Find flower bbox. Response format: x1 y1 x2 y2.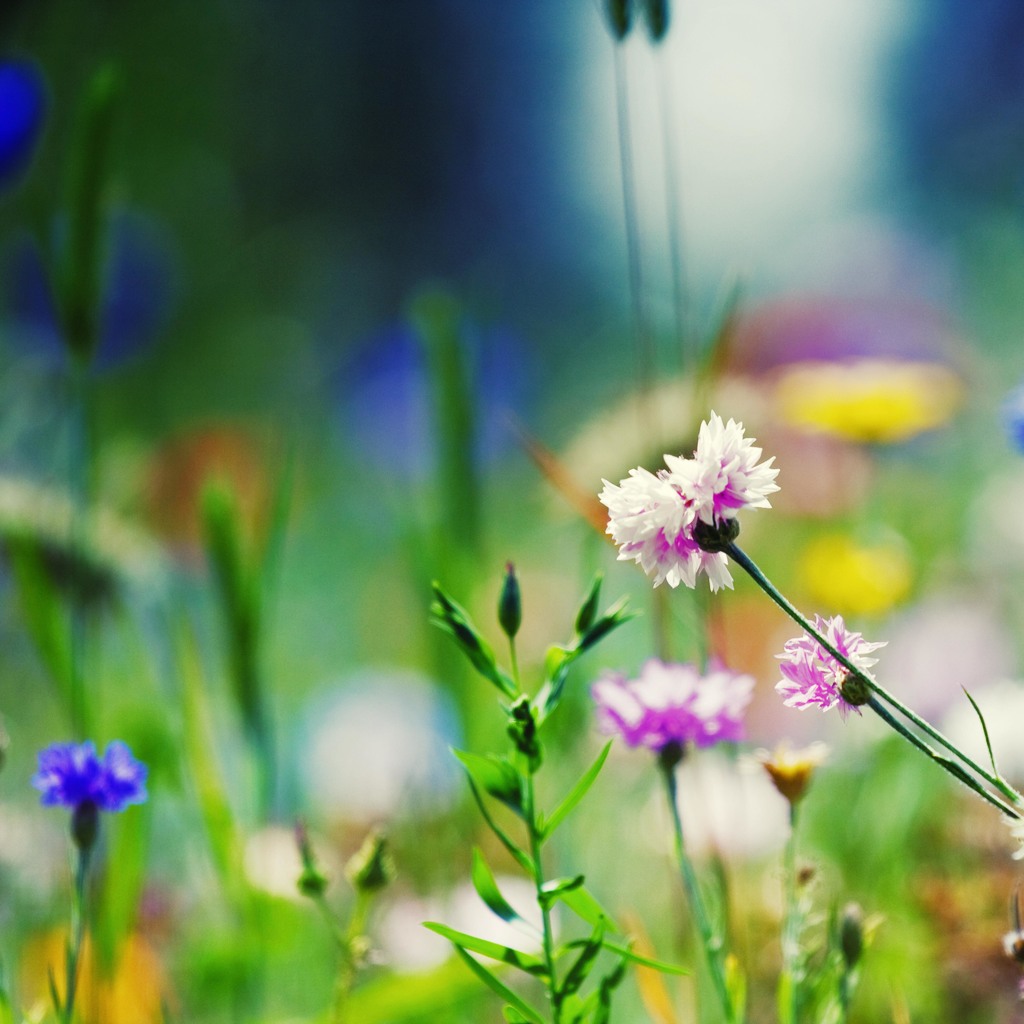
774 616 884 721.
